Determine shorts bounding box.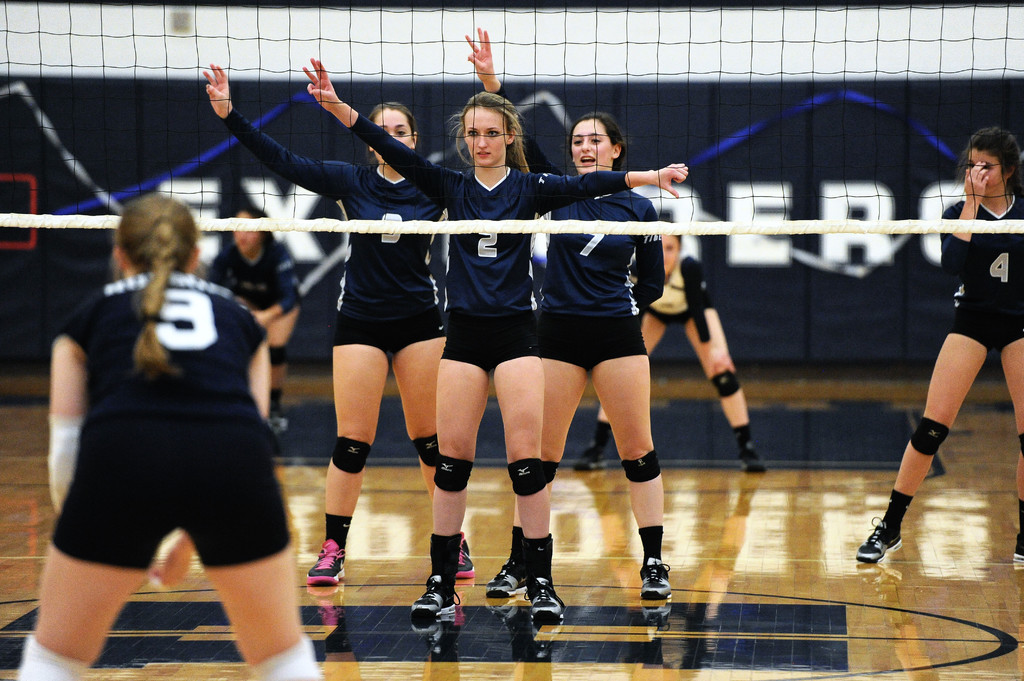
Determined: left=334, top=314, right=455, bottom=355.
